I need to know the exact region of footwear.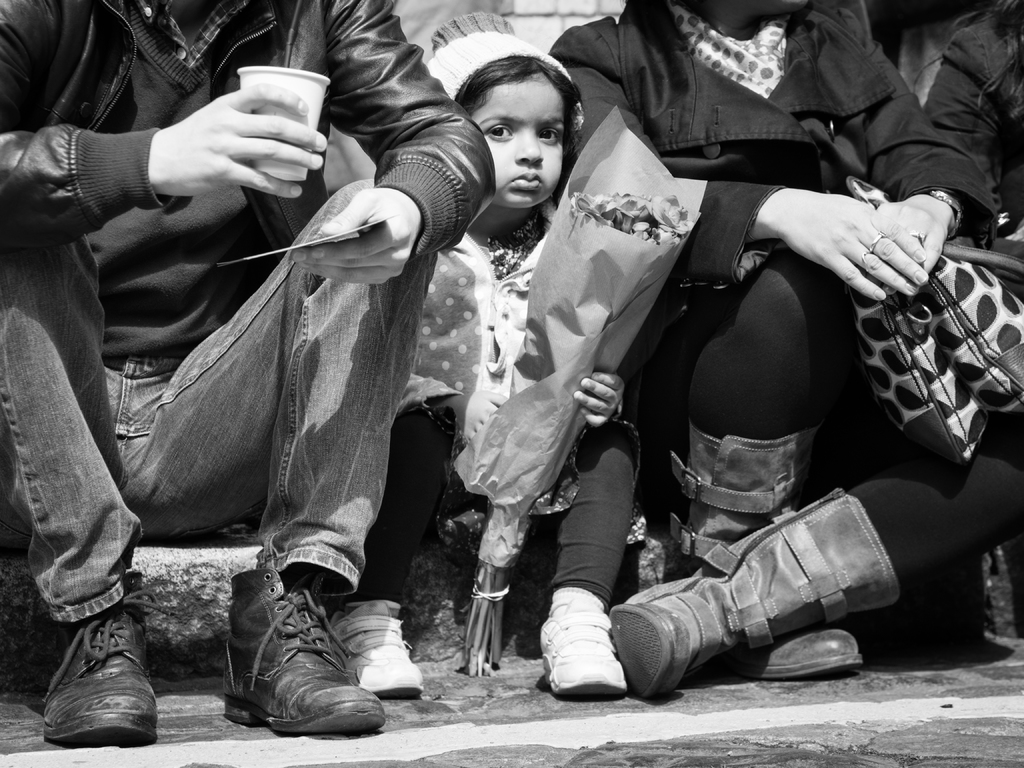
Region: <box>36,566,168,748</box>.
